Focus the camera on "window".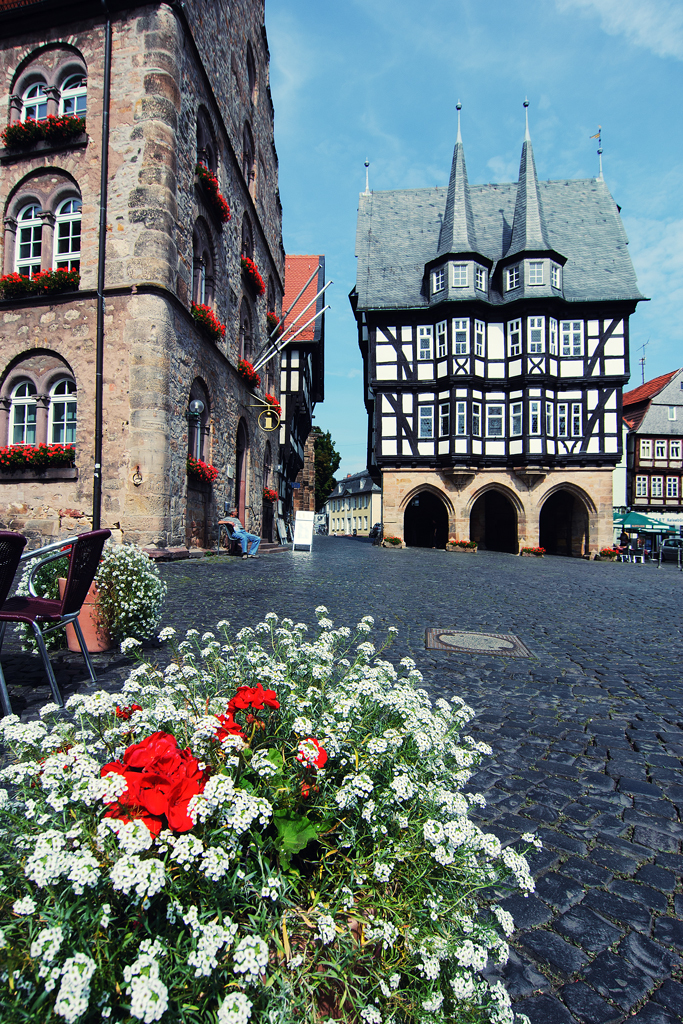
Focus region: Rect(260, 443, 269, 488).
